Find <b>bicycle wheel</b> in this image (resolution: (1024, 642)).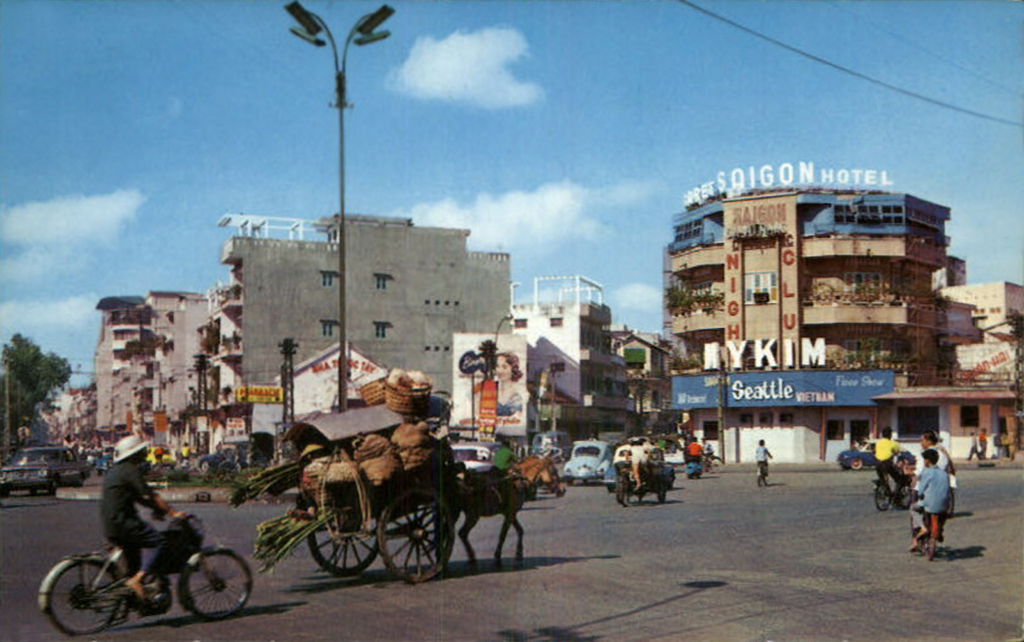
[left=43, top=563, right=124, bottom=636].
